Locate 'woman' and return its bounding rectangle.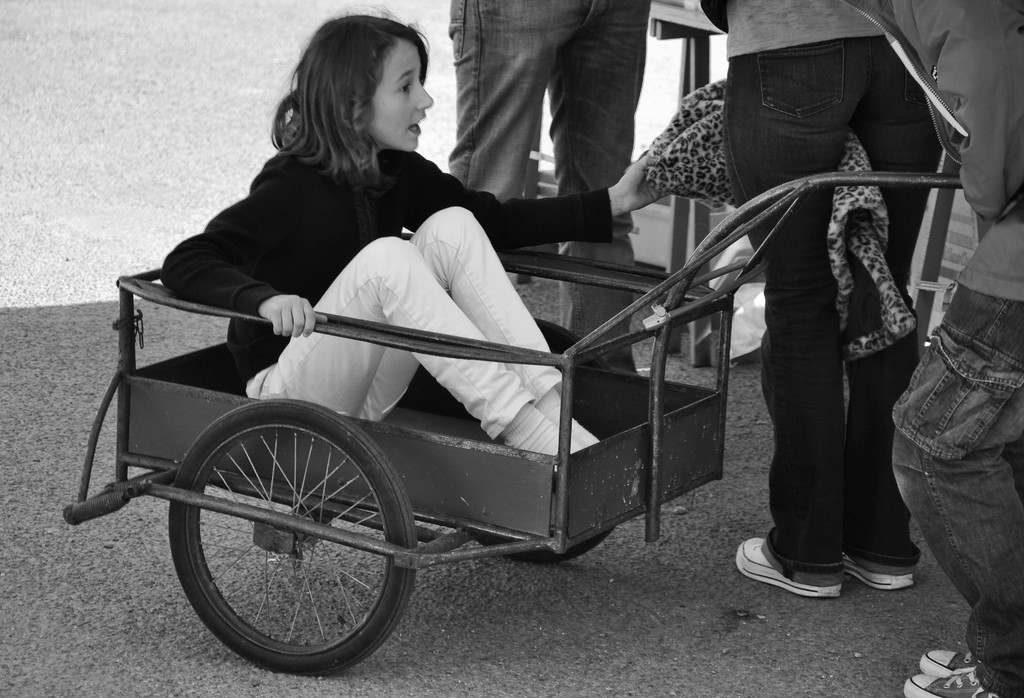
154,12,669,457.
